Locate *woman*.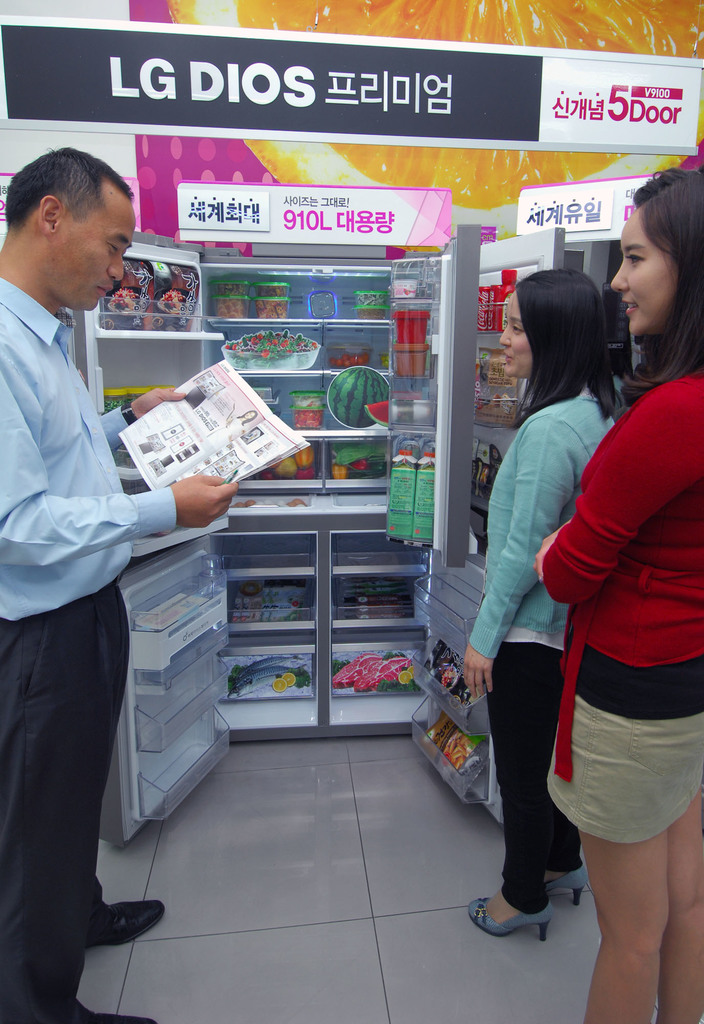
Bounding box: 468/269/637/938.
